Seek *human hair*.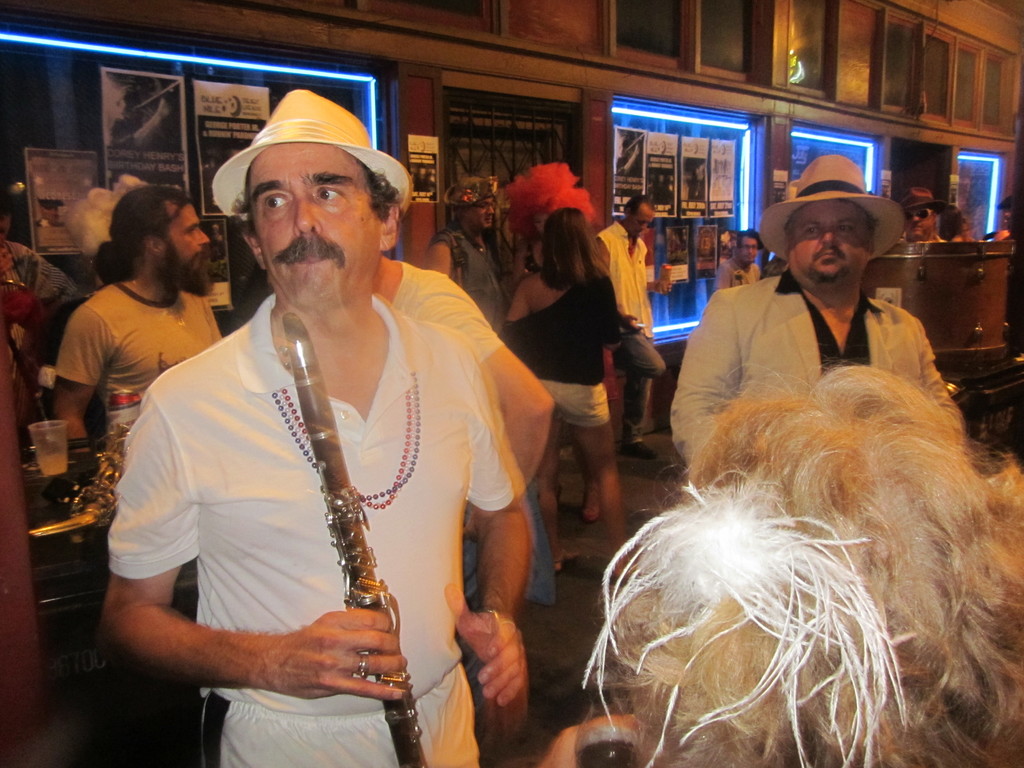
<region>535, 204, 604, 291</region>.
